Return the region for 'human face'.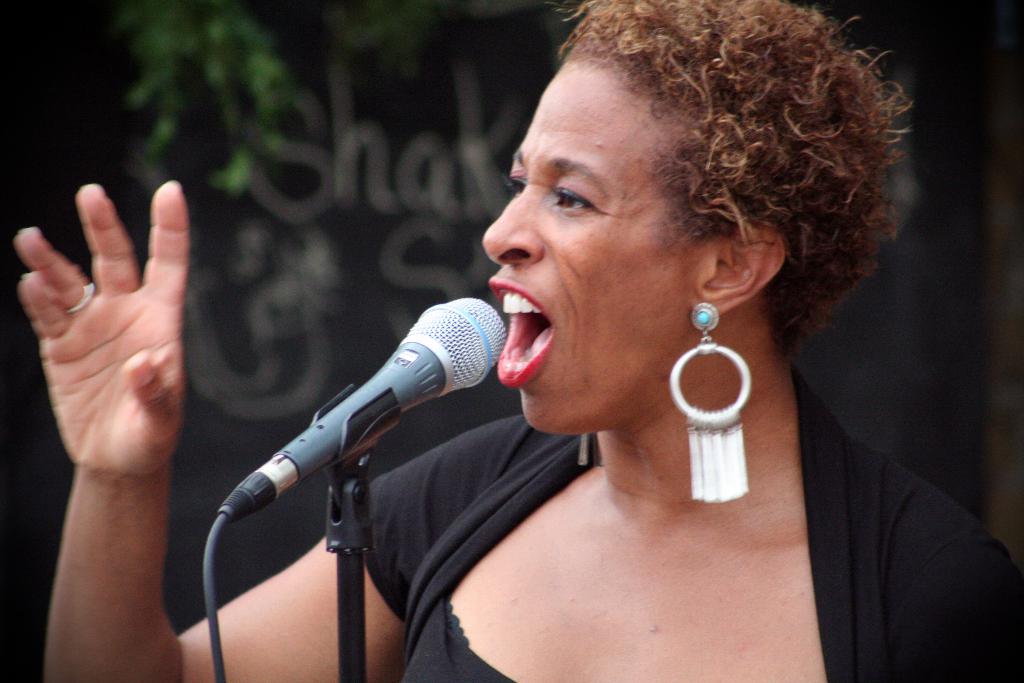
x1=479 y1=60 x2=701 y2=431.
